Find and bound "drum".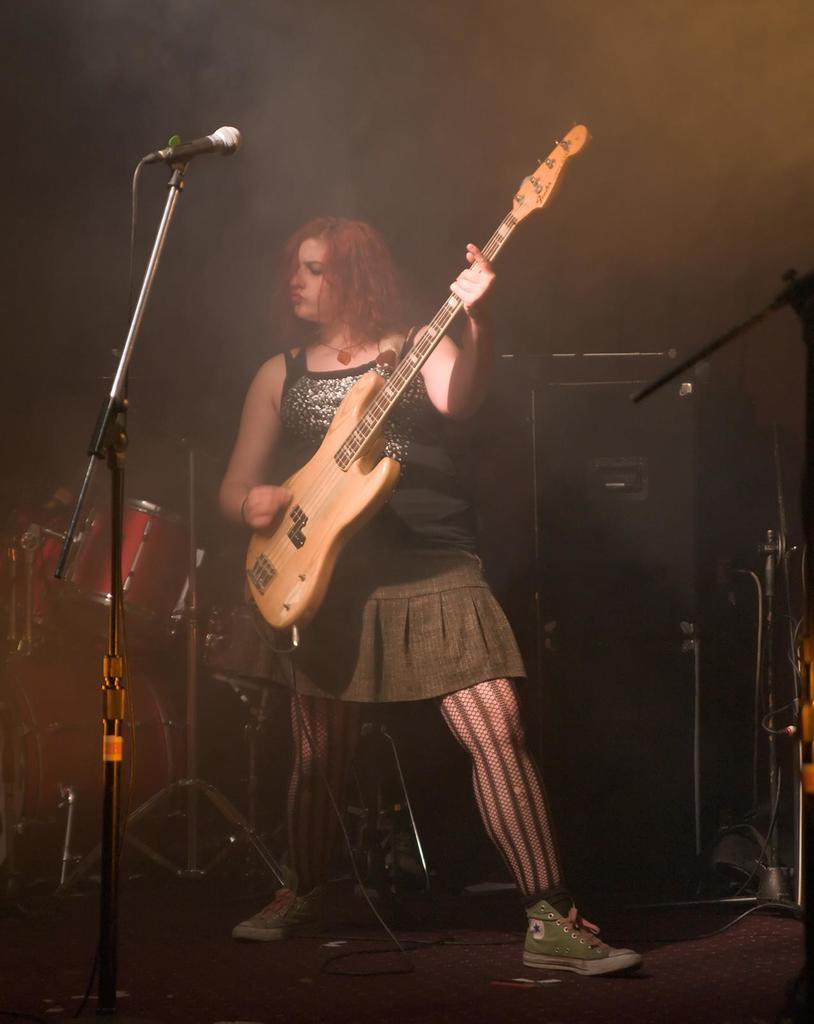
Bound: Rect(0, 524, 74, 648).
